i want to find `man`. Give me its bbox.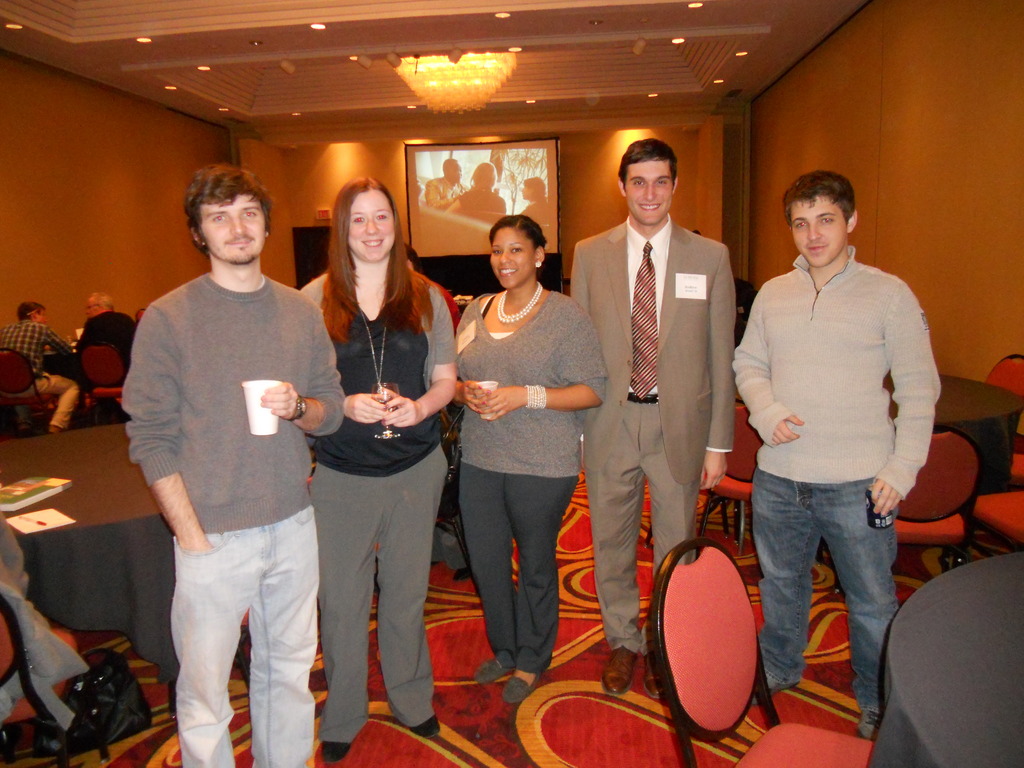
<box>0,299,75,434</box>.
